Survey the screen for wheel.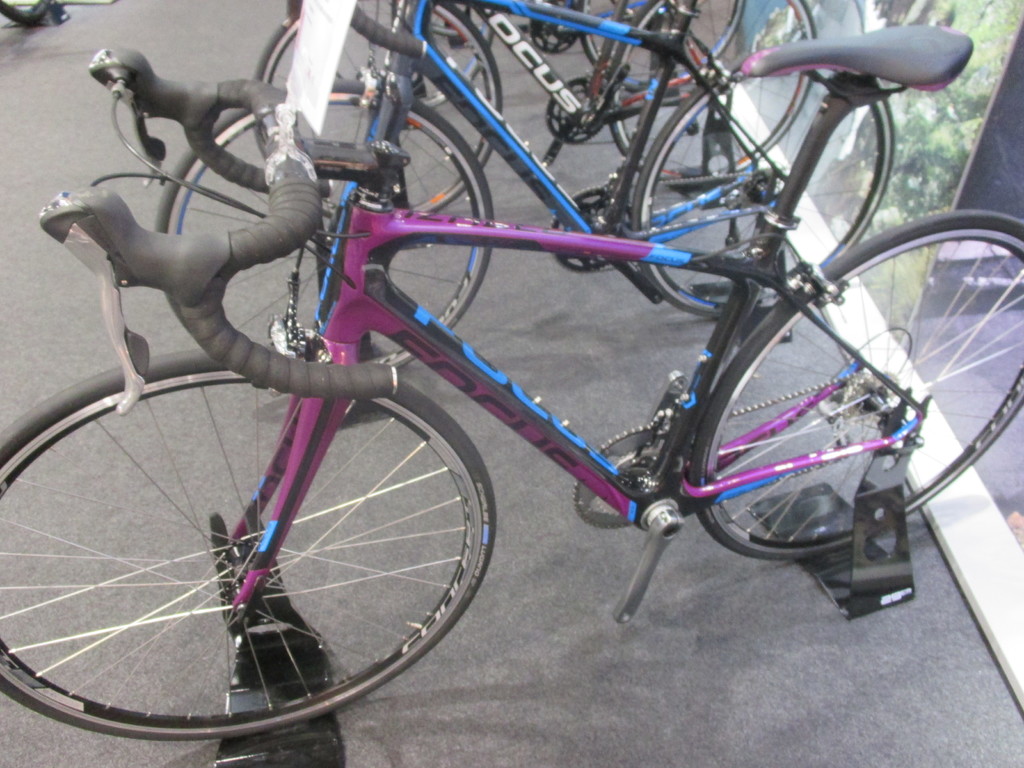
Survey found: x1=255, y1=0, x2=504, y2=214.
